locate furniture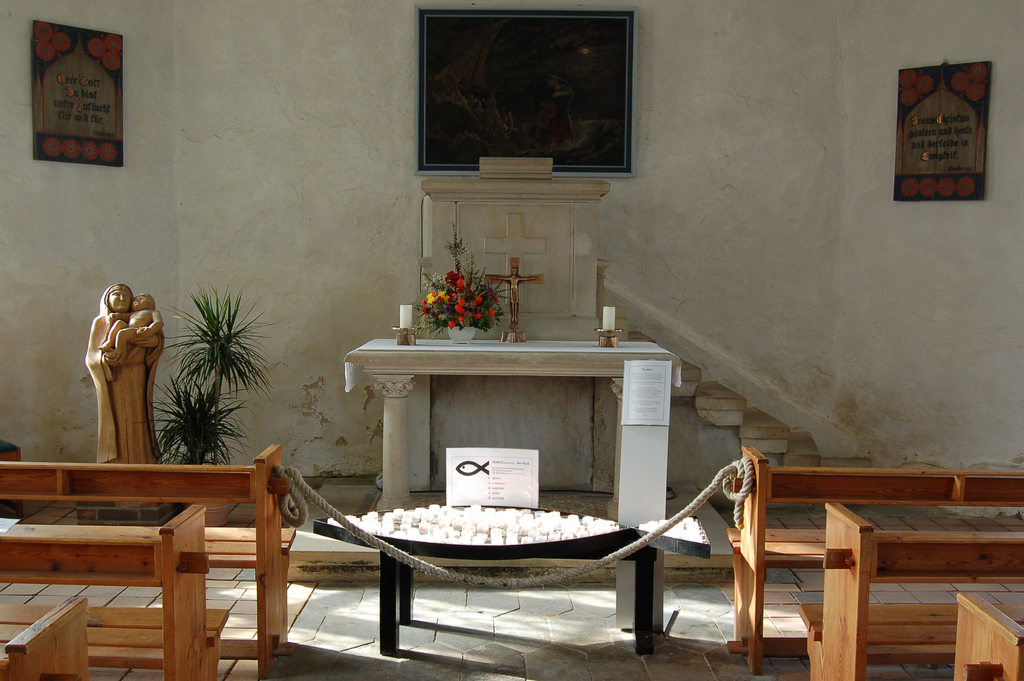
select_region(954, 591, 1023, 680)
